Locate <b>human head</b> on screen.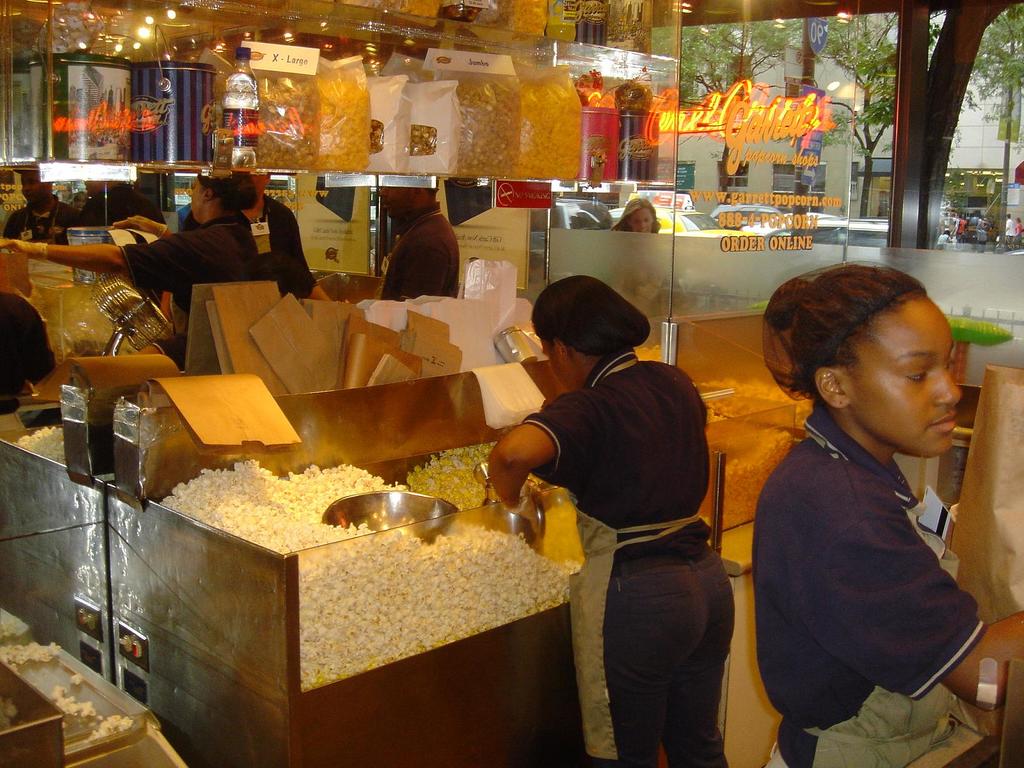
On screen at [530,274,649,393].
